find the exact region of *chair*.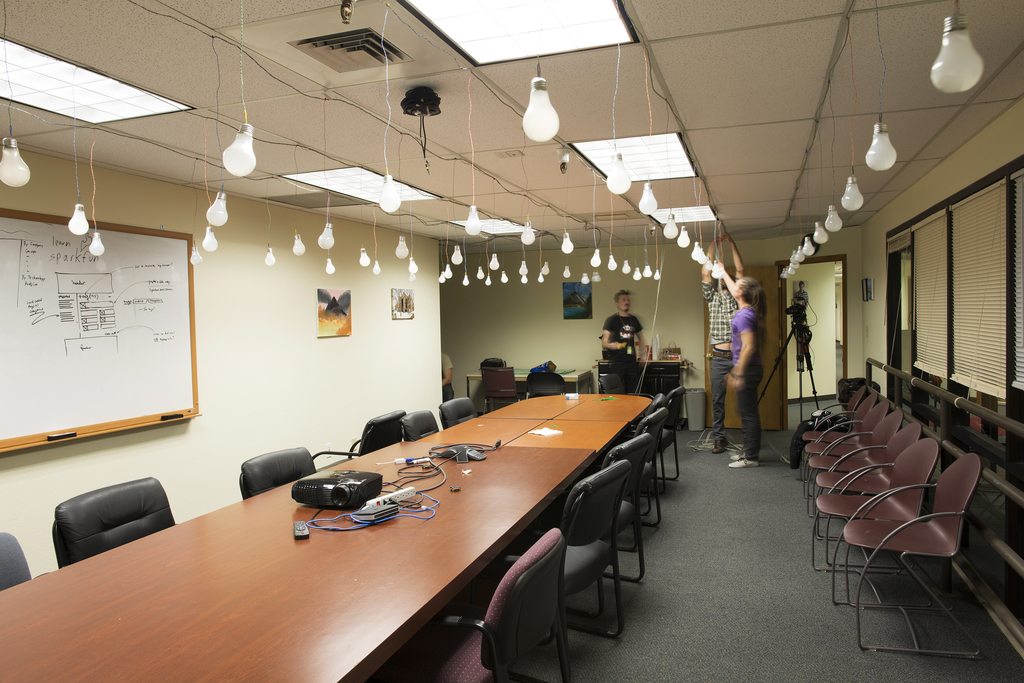
Exact region: (376,527,572,682).
